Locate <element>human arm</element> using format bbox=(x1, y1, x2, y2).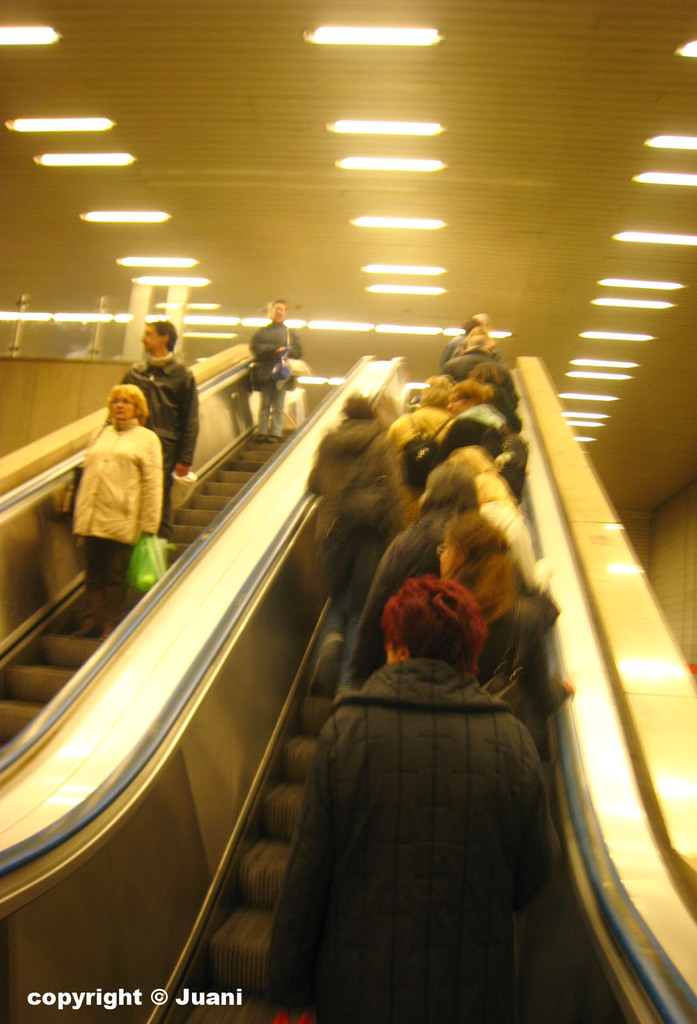
bbox=(314, 509, 352, 653).
